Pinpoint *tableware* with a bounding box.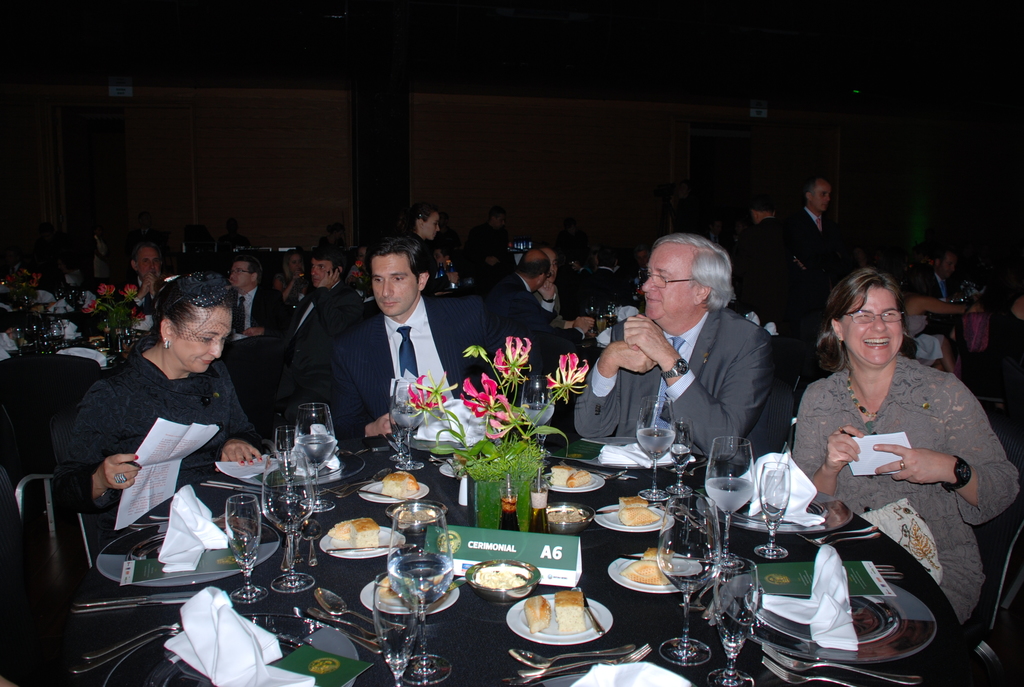
region(517, 375, 557, 460).
